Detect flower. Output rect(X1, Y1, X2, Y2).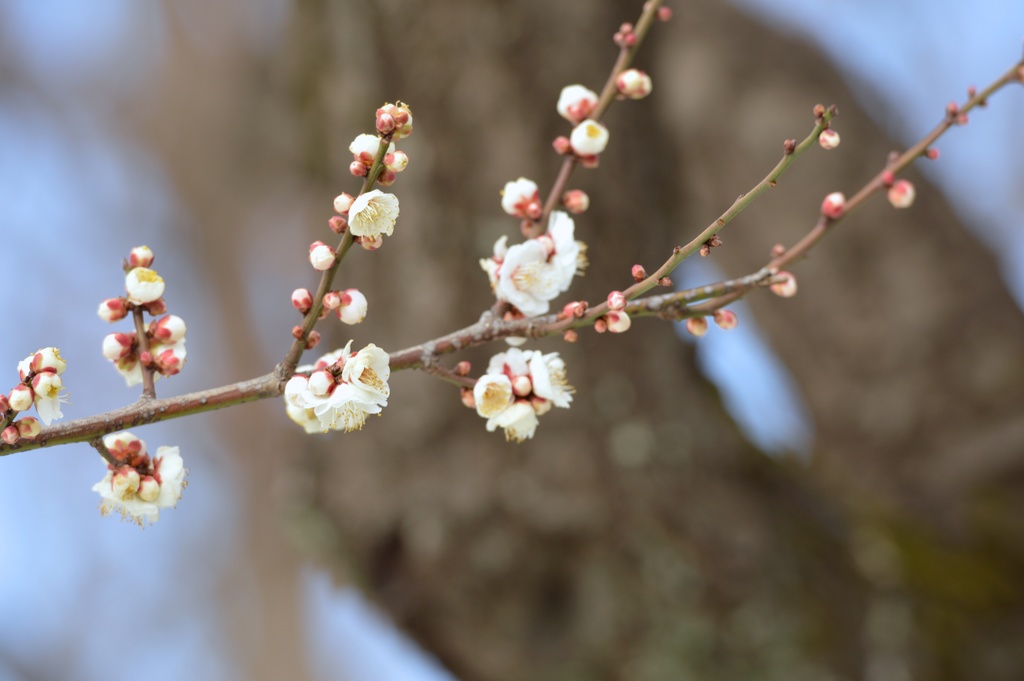
rect(344, 180, 403, 238).
